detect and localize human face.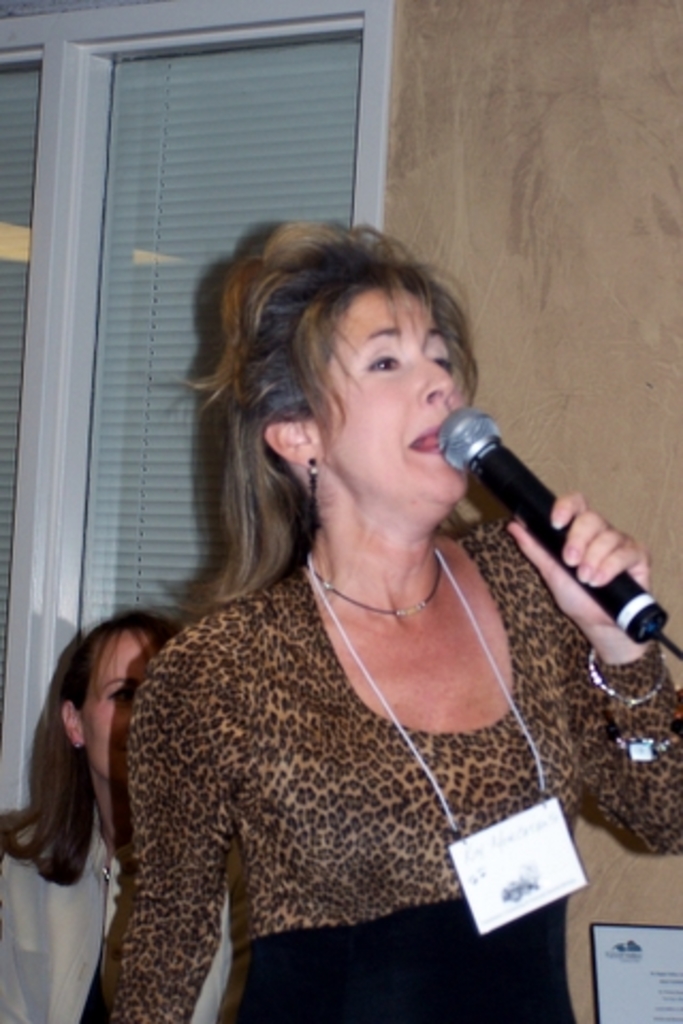
Localized at (left=83, top=629, right=143, bottom=779).
